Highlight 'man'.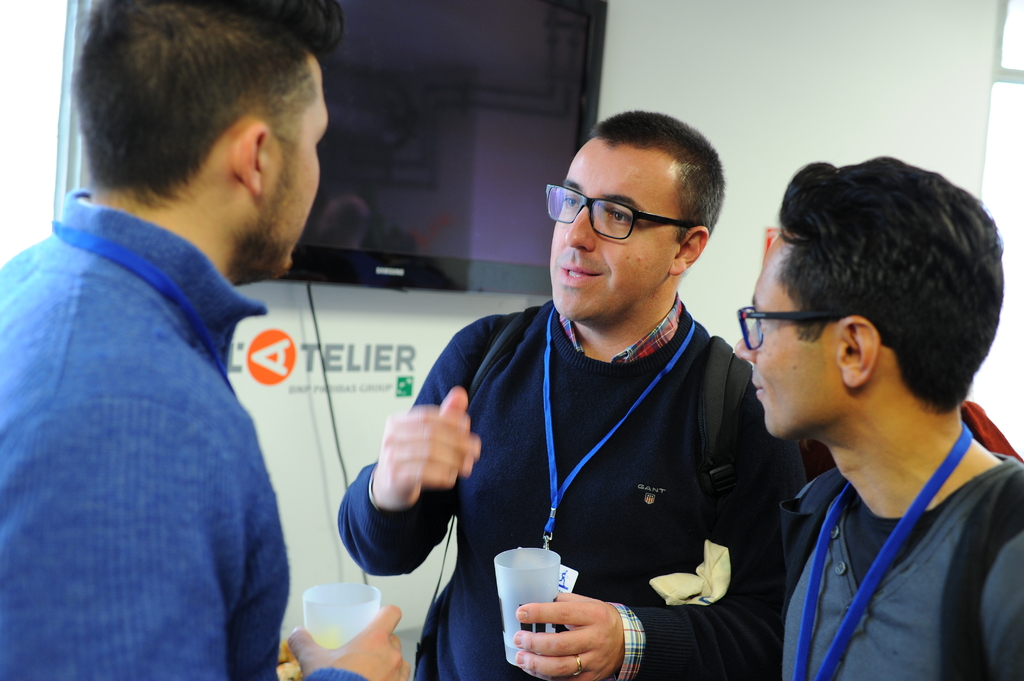
Highlighted region: box(334, 105, 789, 680).
